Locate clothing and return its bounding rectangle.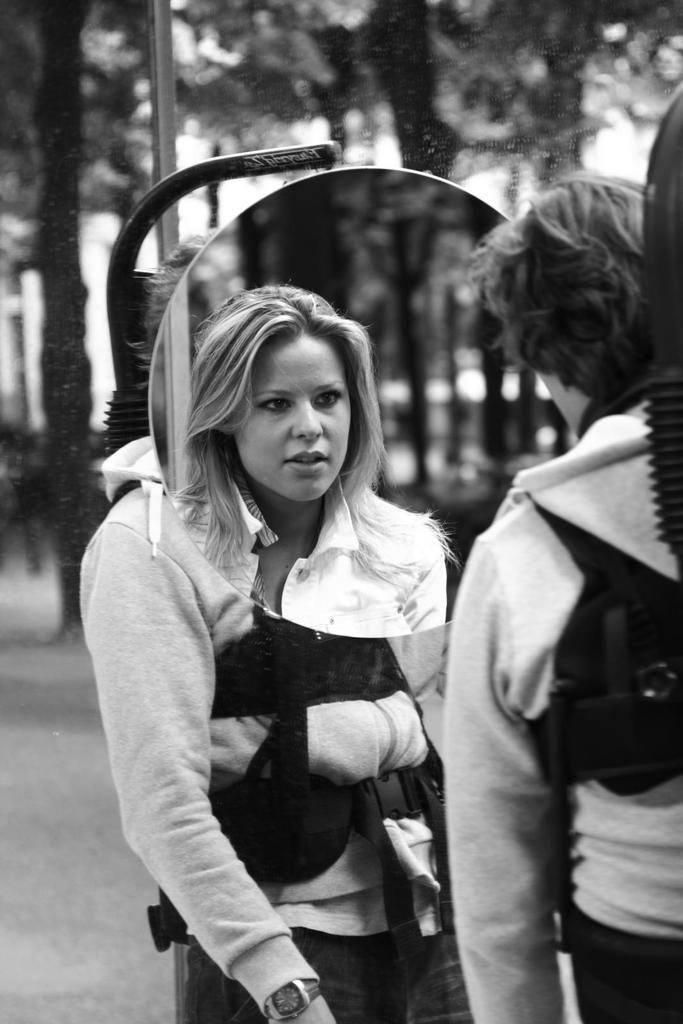
82, 410, 463, 981.
